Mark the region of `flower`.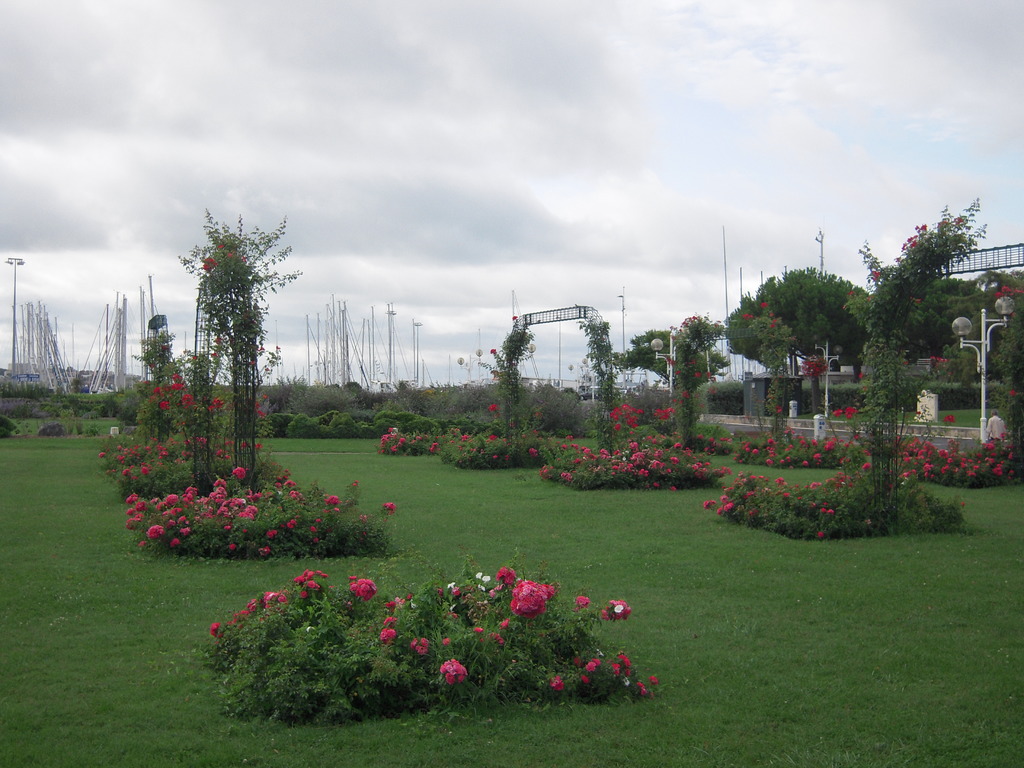
Region: [x1=668, y1=433, x2=680, y2=447].
